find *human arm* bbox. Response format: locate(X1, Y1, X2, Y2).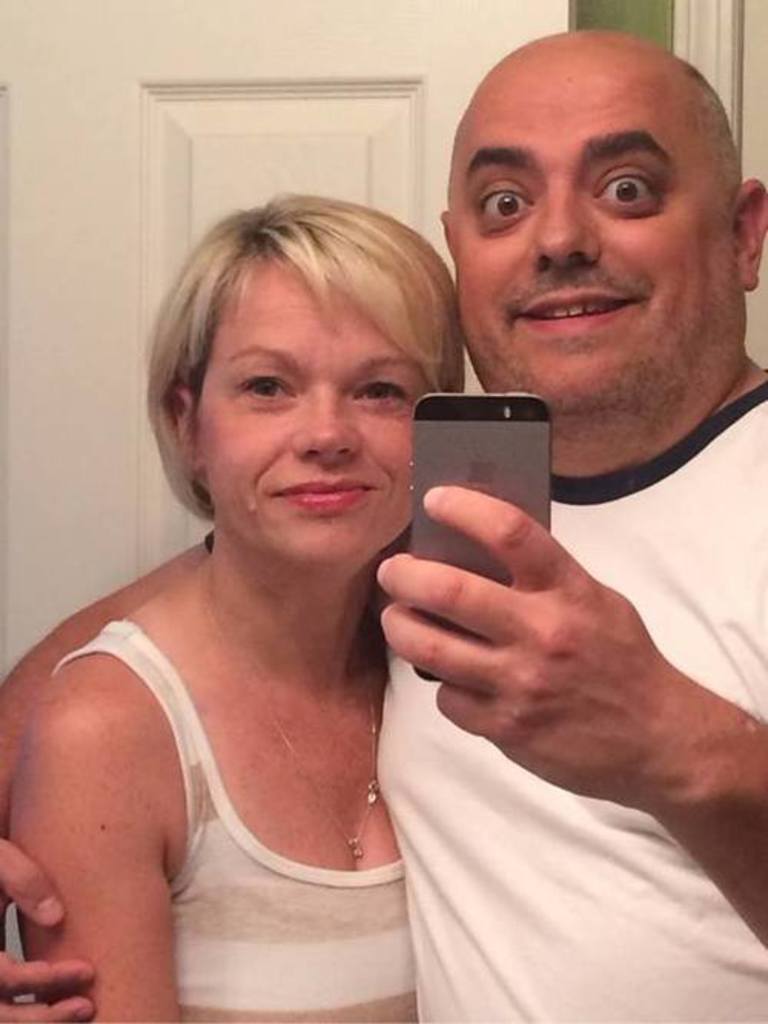
locate(0, 524, 206, 1022).
